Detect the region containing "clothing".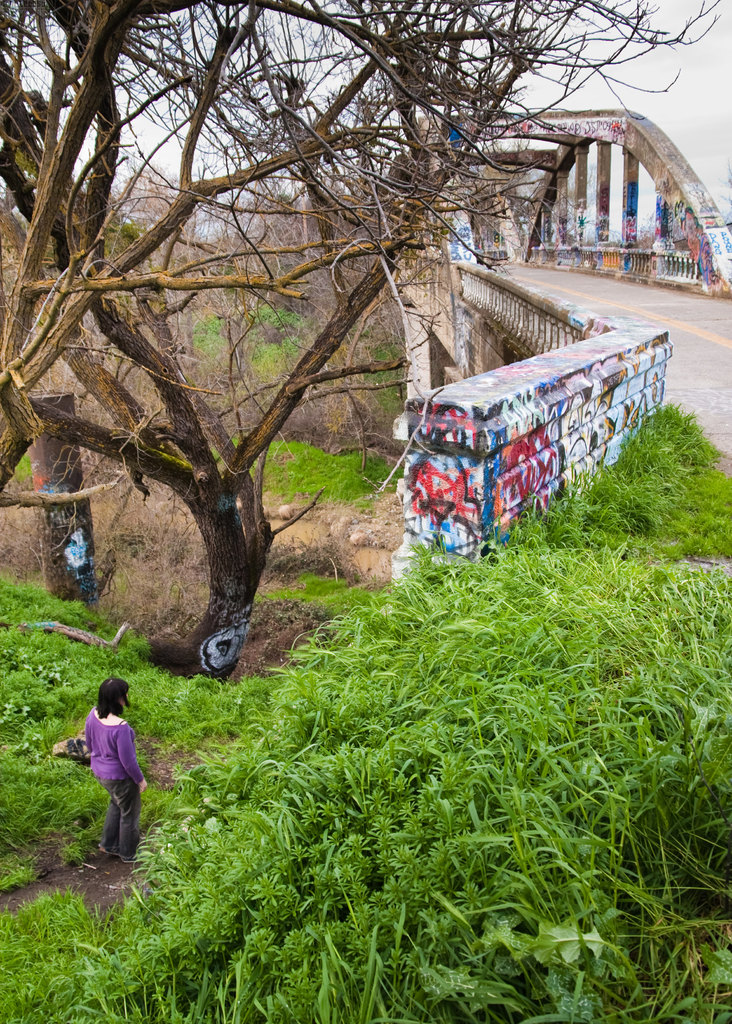
bbox=(64, 705, 143, 849).
